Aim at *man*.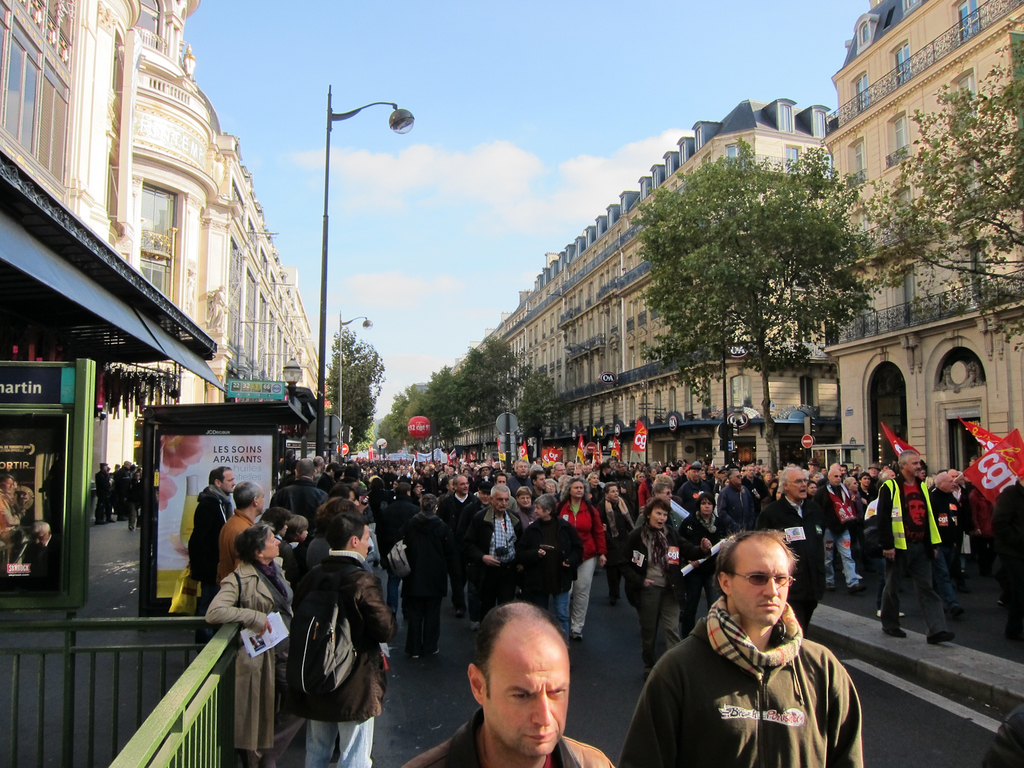
Aimed at (183,461,237,648).
